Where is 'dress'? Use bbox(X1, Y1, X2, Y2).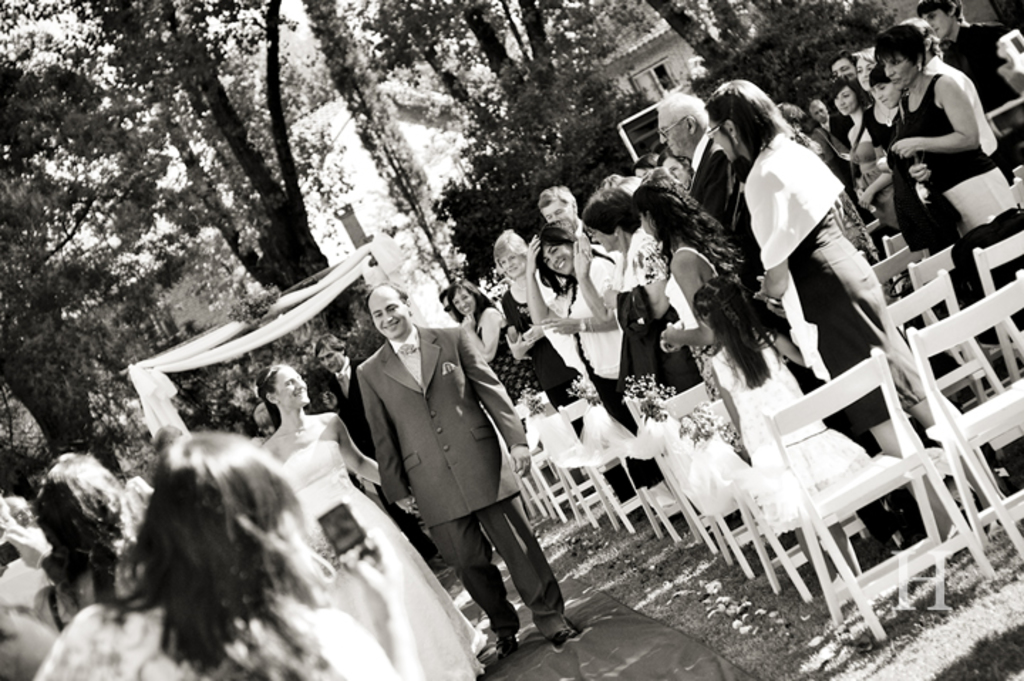
bbox(865, 105, 940, 249).
